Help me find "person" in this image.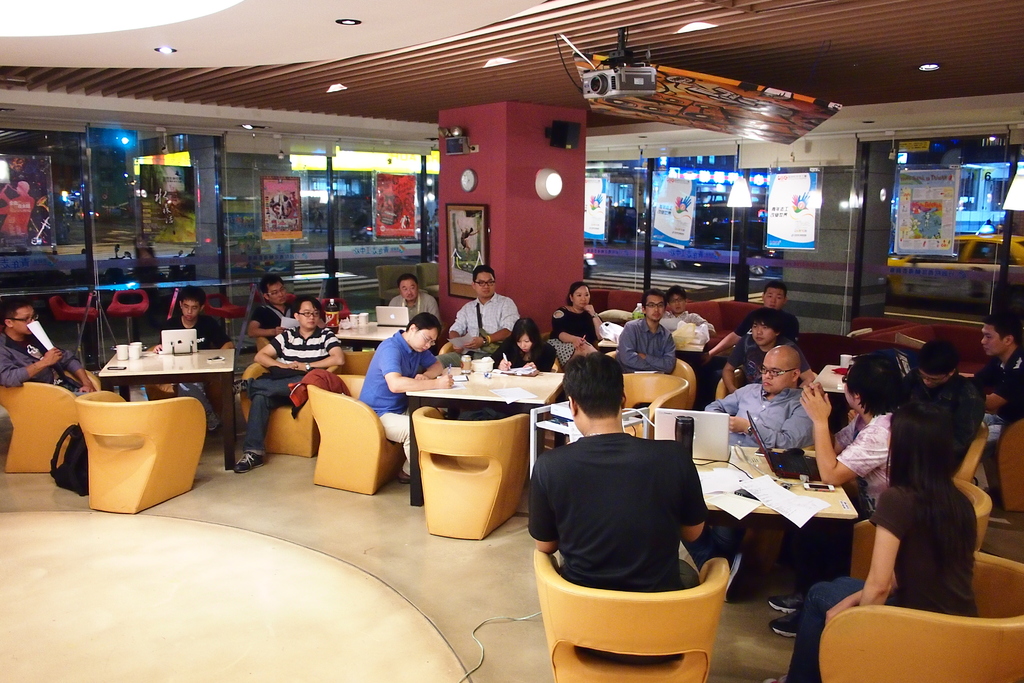
Found it: 360 313 459 487.
